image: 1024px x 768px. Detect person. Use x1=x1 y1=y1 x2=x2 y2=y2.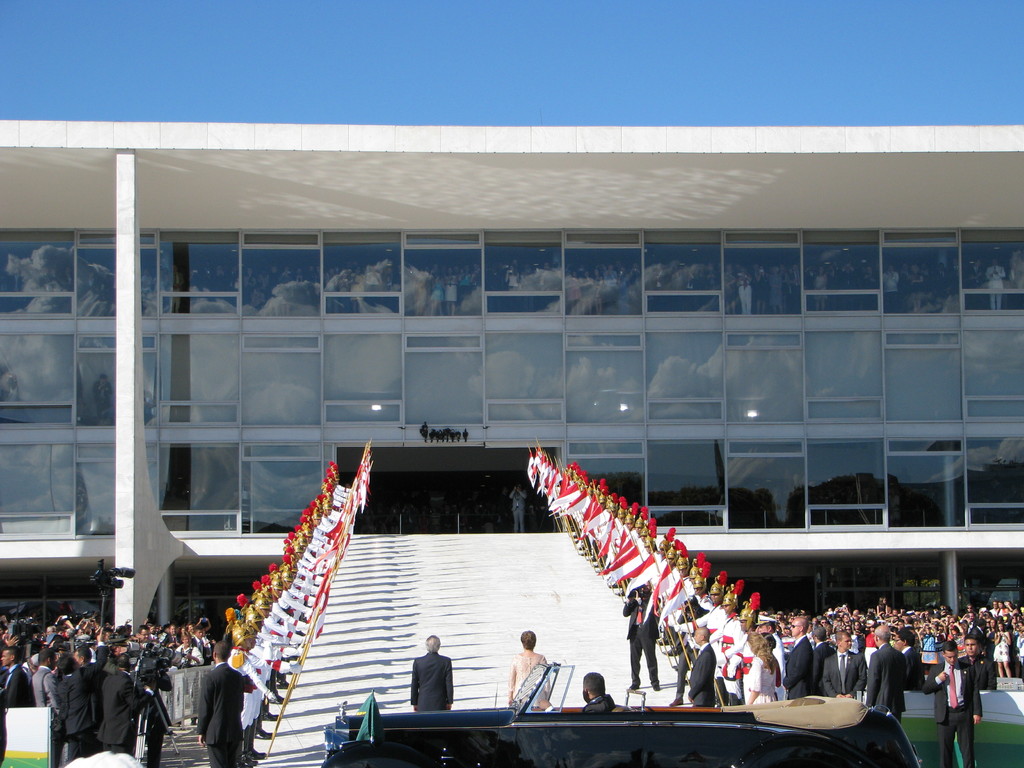
x1=686 y1=625 x2=716 y2=704.
